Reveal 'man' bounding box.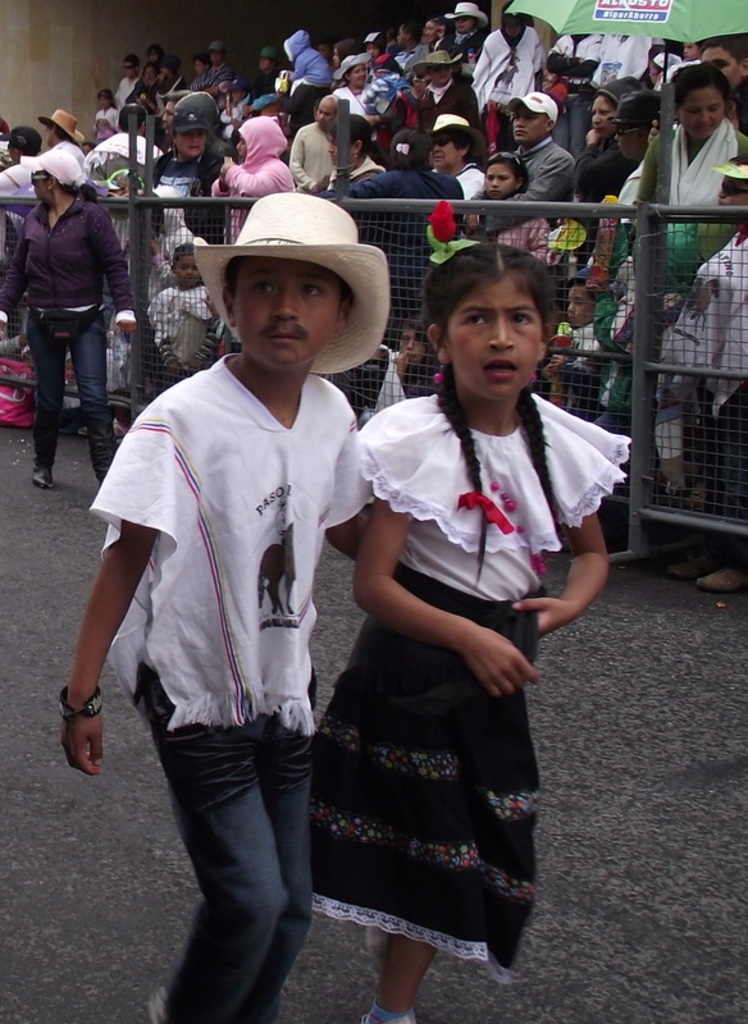
Revealed: left=86, top=104, right=164, bottom=392.
